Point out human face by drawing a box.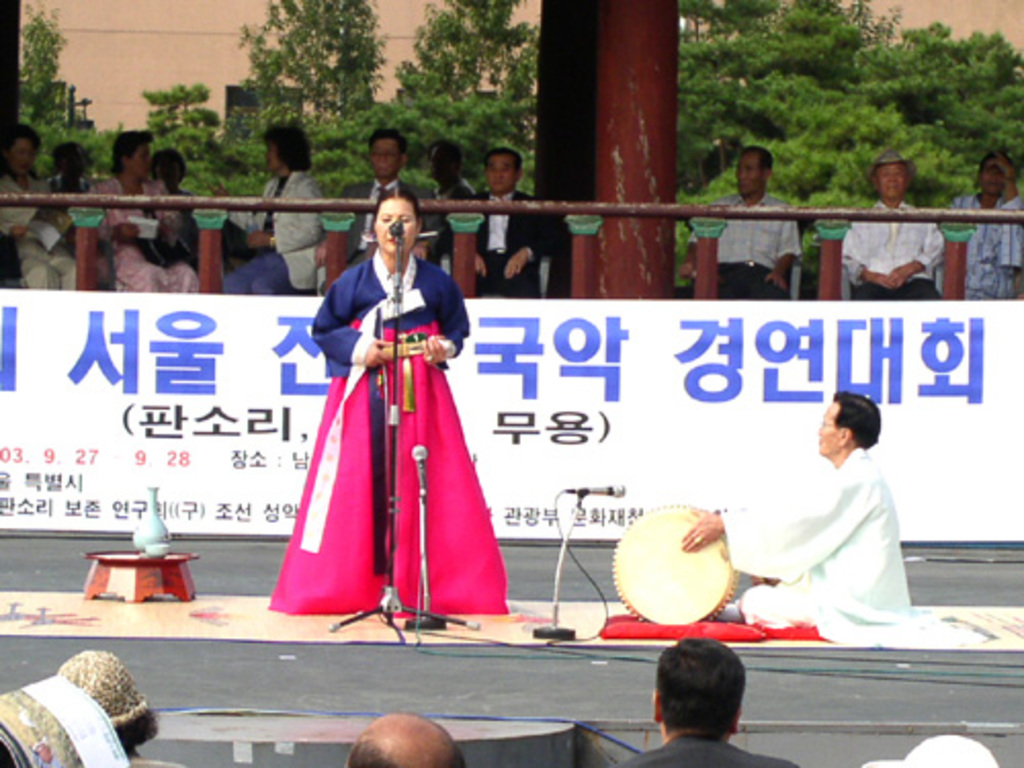
box(737, 154, 764, 199).
